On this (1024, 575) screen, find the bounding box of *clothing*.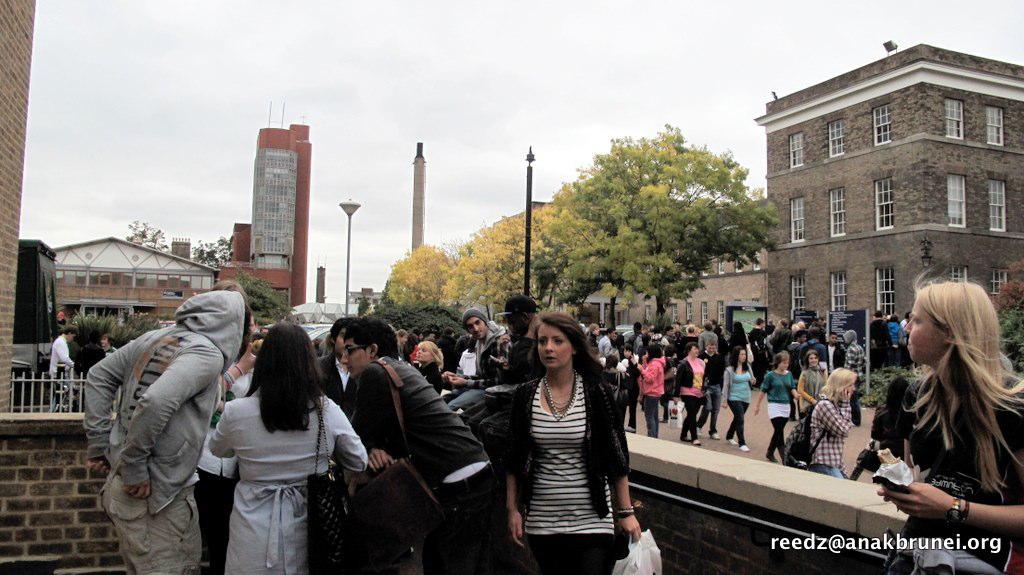
Bounding box: [708, 359, 724, 425].
